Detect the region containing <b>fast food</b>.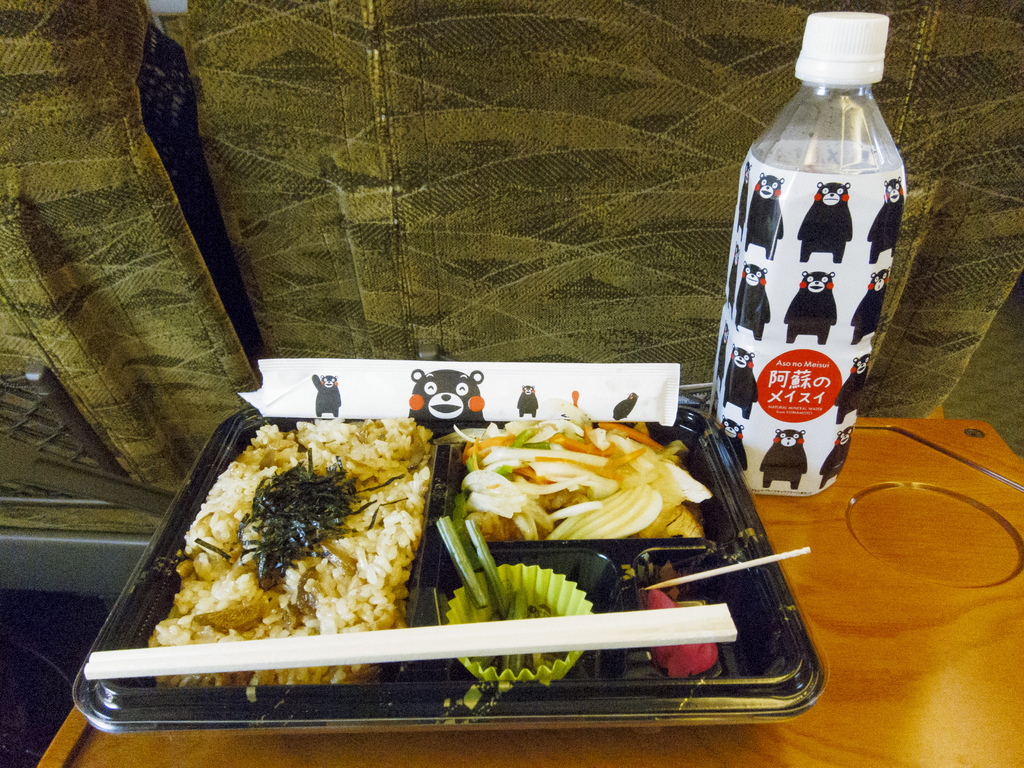
<box>151,410,446,696</box>.
